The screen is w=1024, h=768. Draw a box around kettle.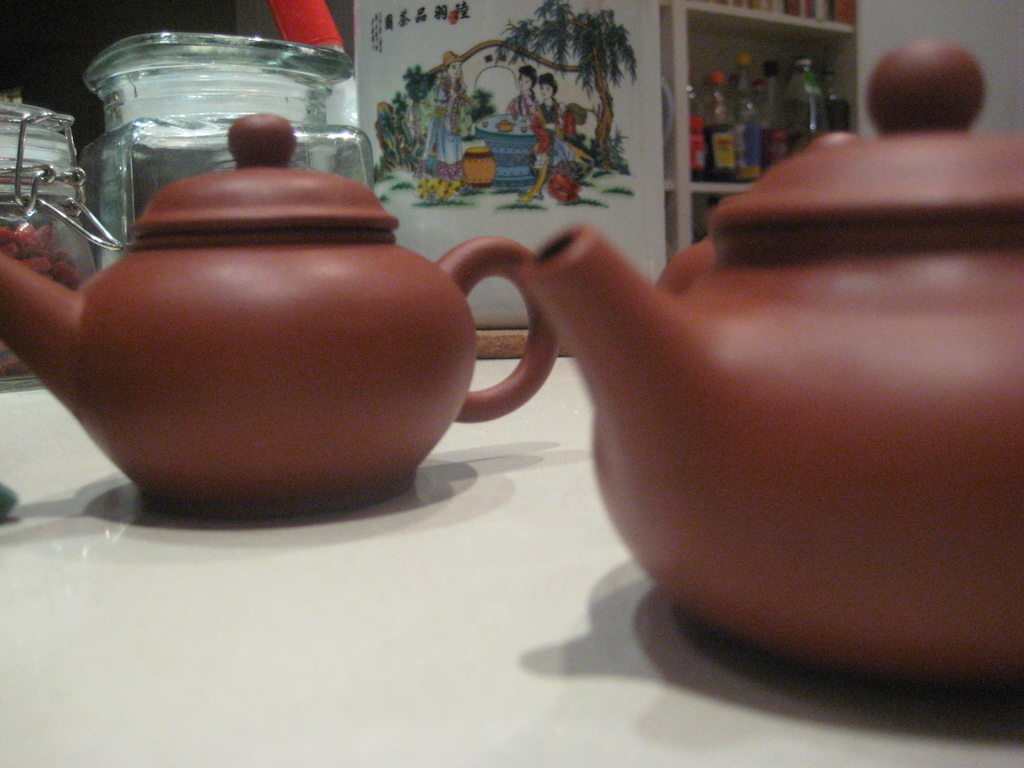
bbox(521, 42, 1023, 684).
